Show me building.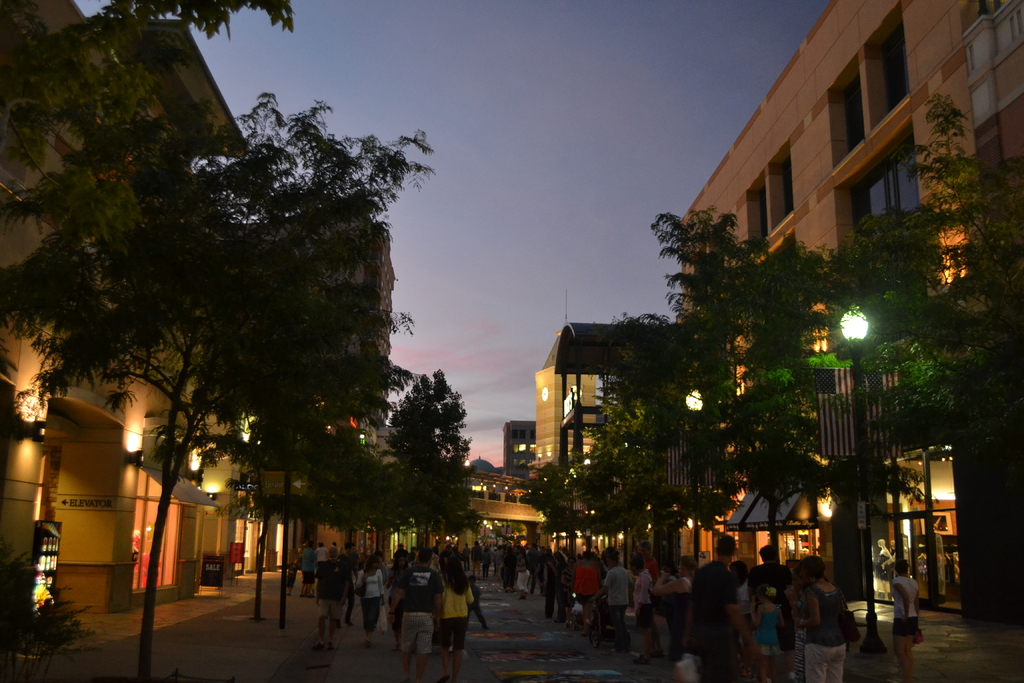
building is here: x1=0 y1=0 x2=397 y2=612.
